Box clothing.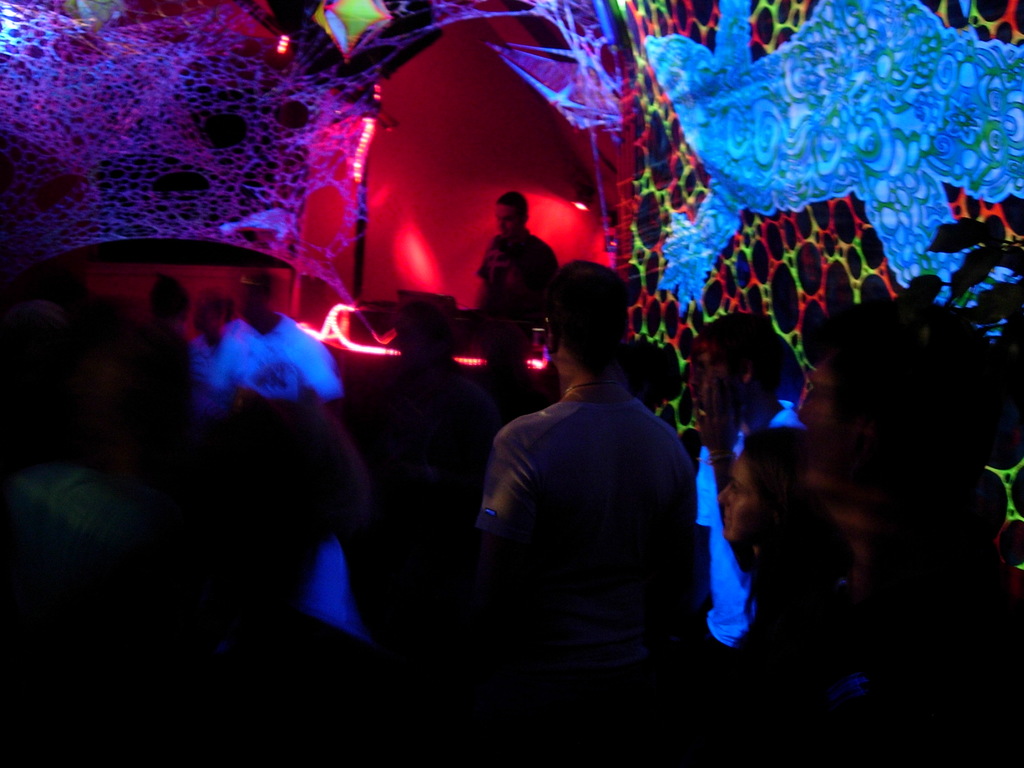
region(476, 220, 557, 316).
